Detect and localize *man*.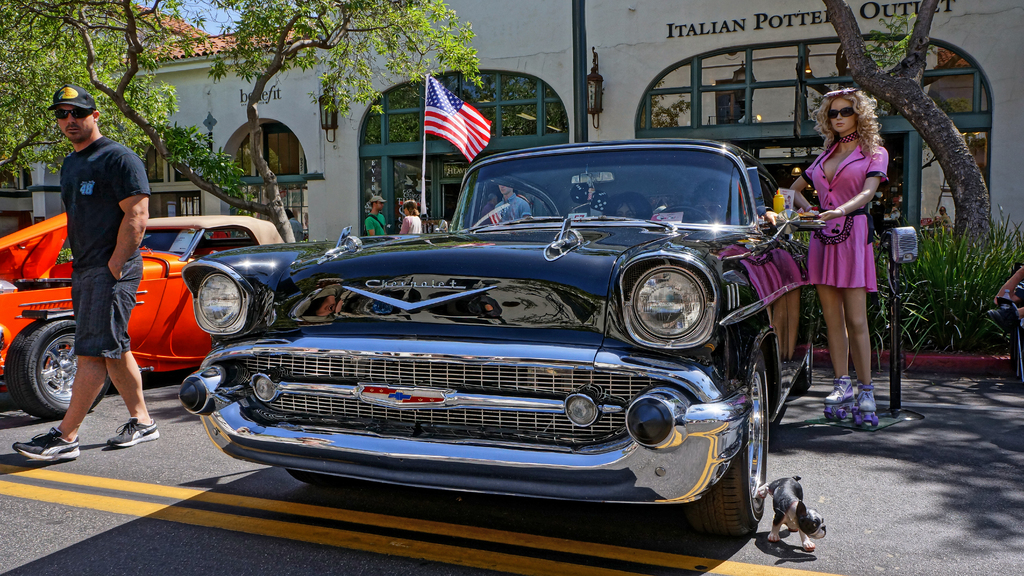
Localized at Rect(287, 204, 300, 242).
